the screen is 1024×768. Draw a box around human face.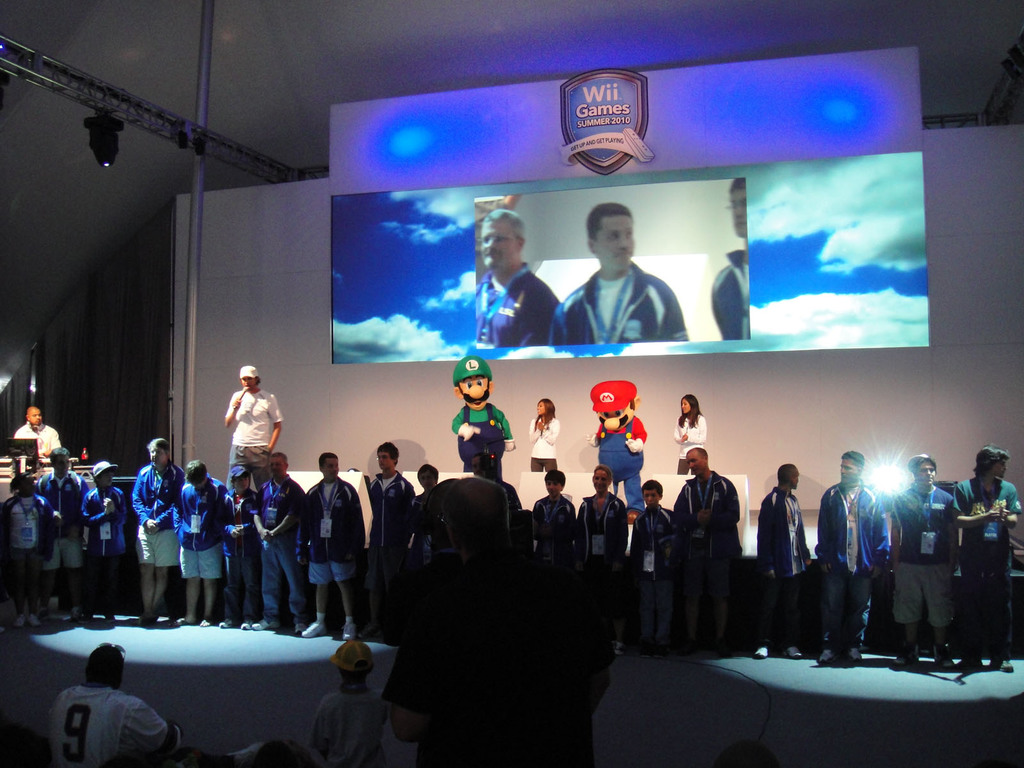
bbox(595, 403, 634, 431).
